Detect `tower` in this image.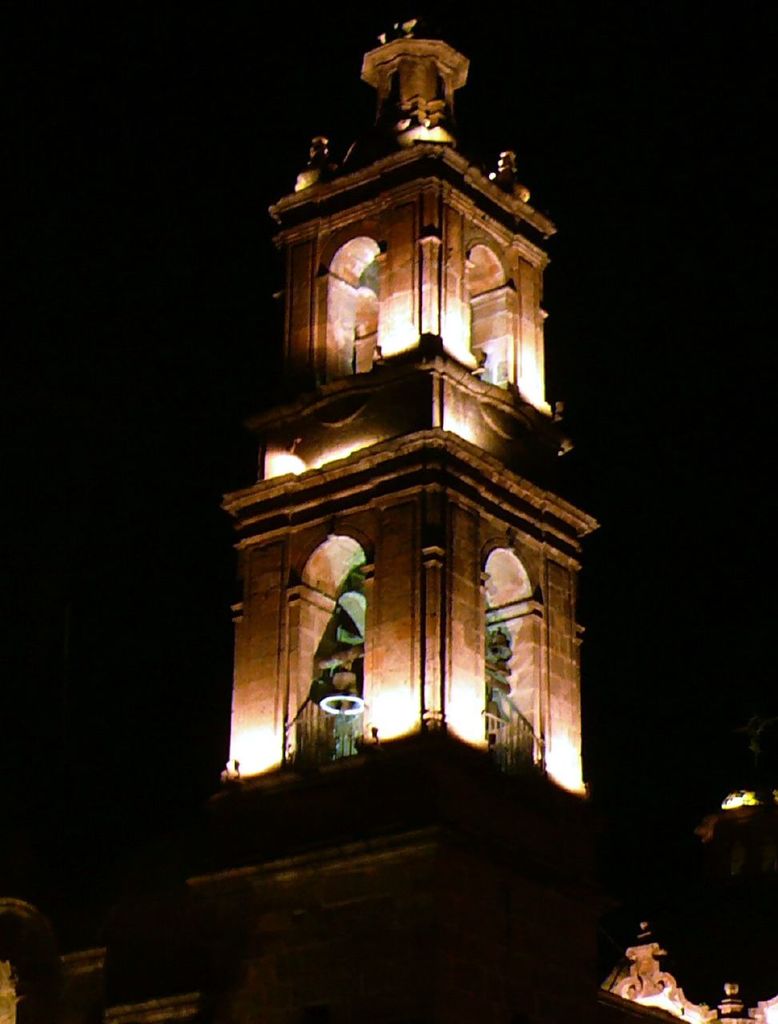
Detection: l=193, t=18, r=604, b=1023.
